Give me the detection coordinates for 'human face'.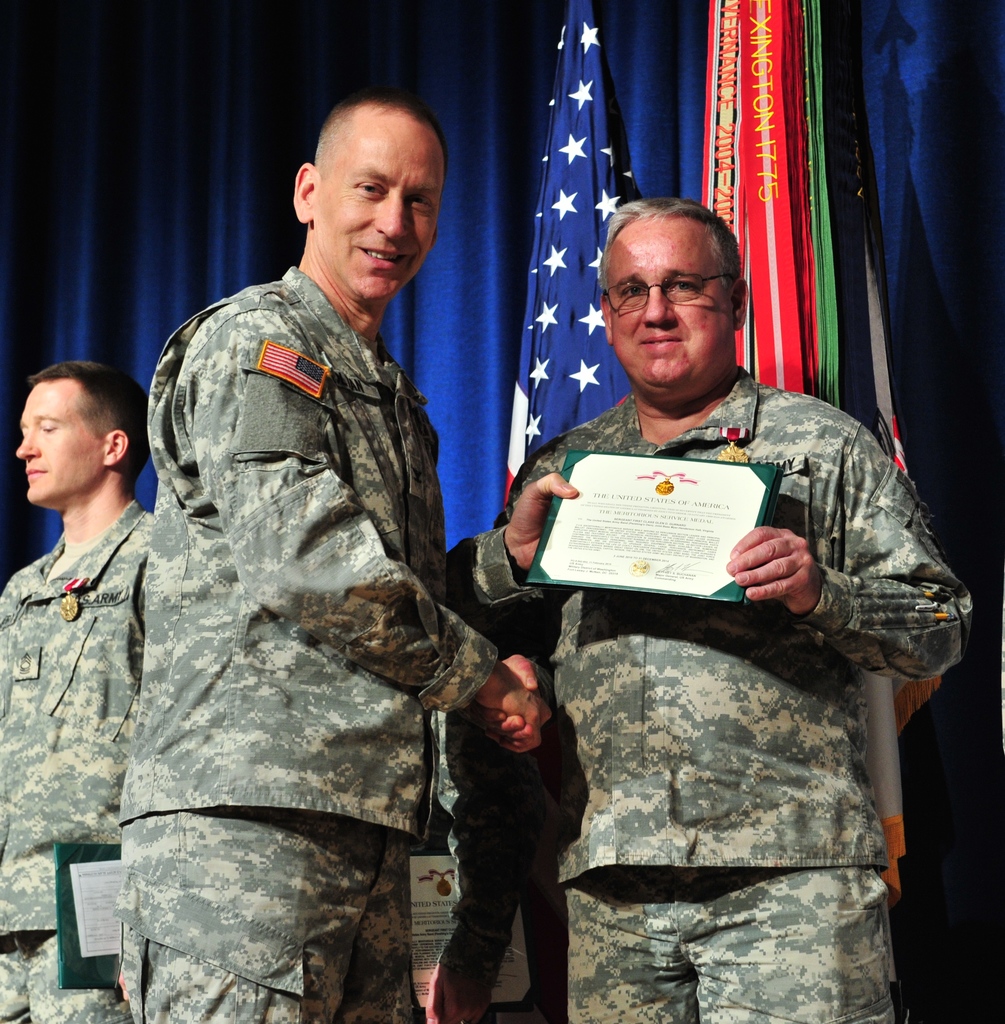
<box>597,218,733,398</box>.
